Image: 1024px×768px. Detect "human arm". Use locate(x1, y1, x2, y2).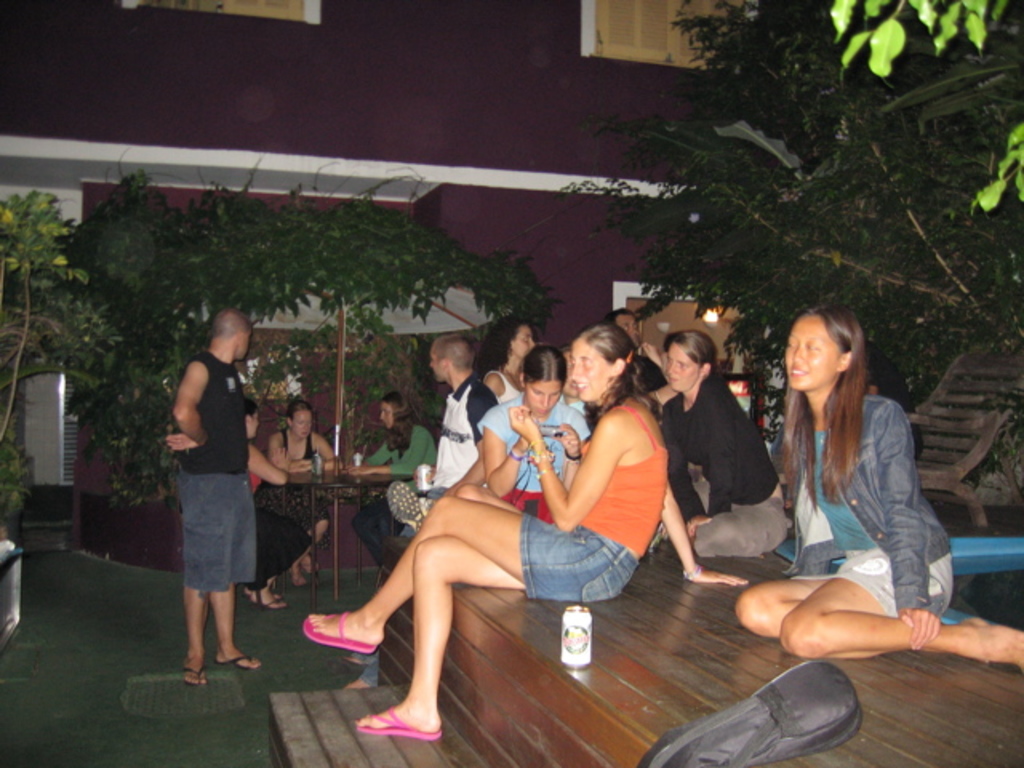
locate(554, 419, 582, 494).
